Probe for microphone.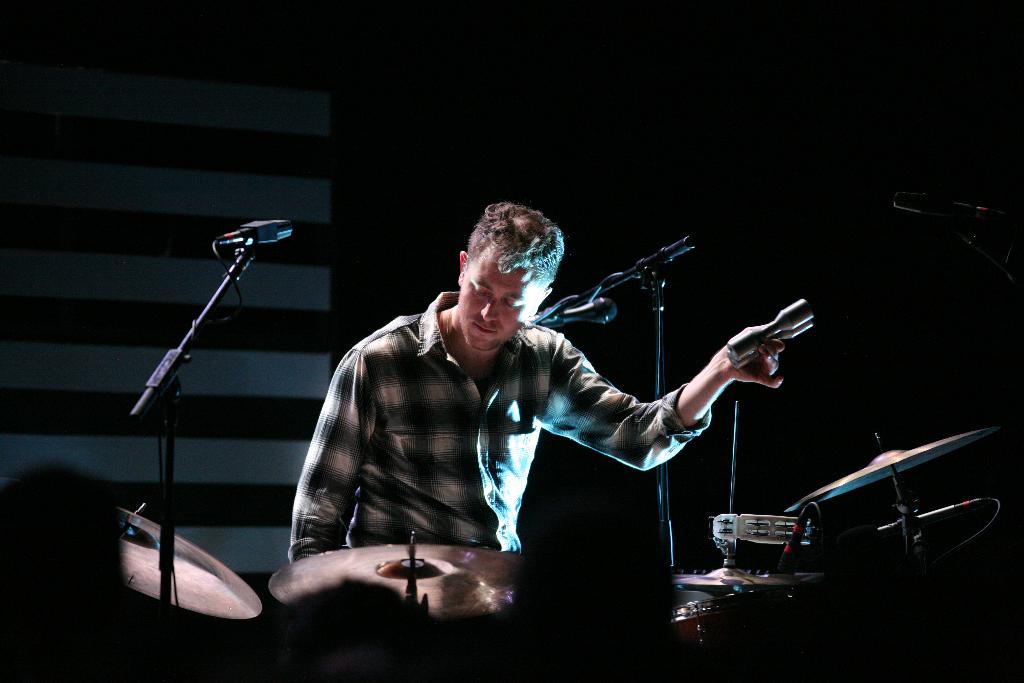
Probe result: left=216, top=216, right=294, bottom=240.
